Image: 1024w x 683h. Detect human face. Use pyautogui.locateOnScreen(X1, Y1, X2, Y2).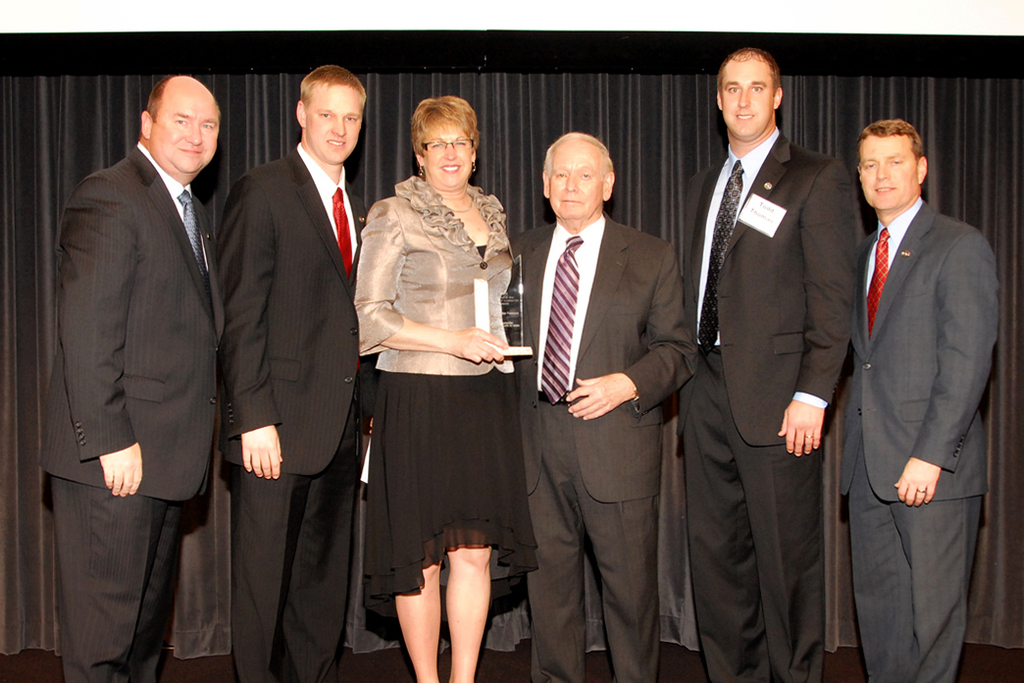
pyautogui.locateOnScreen(549, 144, 606, 217).
